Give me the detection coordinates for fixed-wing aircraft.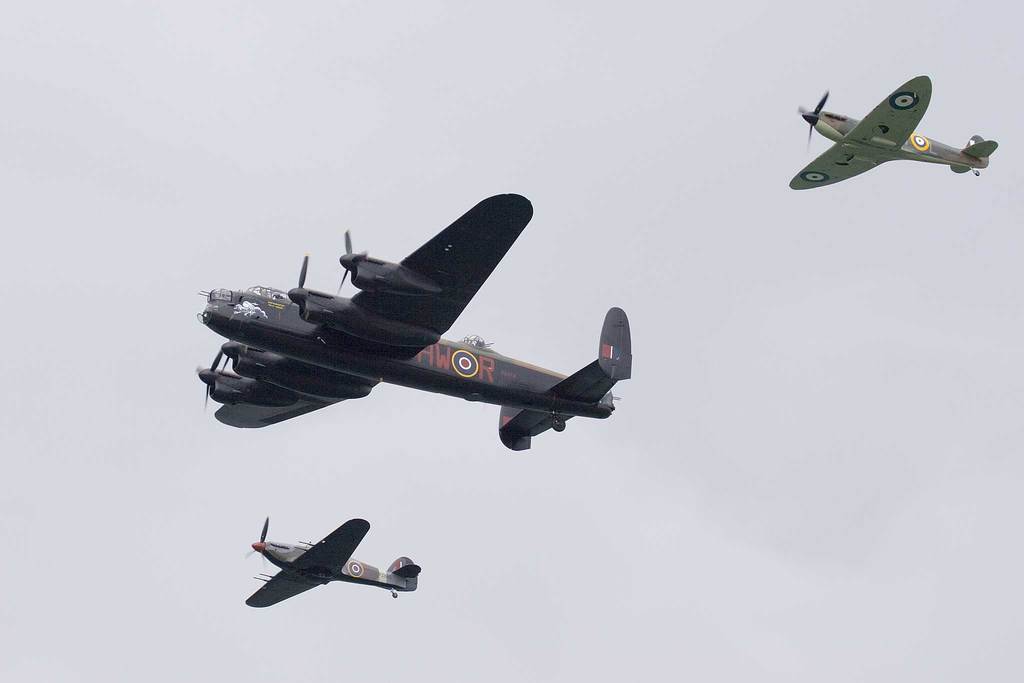
crop(198, 188, 634, 453).
